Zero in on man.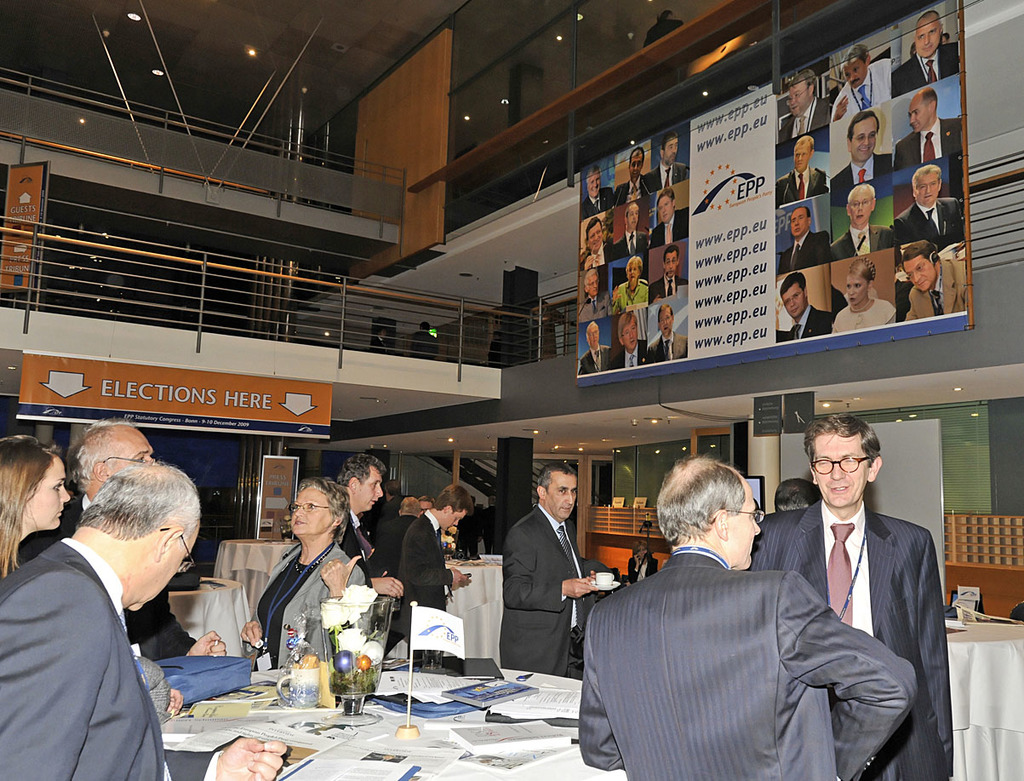
Zeroed in: <box>613,200,646,261</box>.
